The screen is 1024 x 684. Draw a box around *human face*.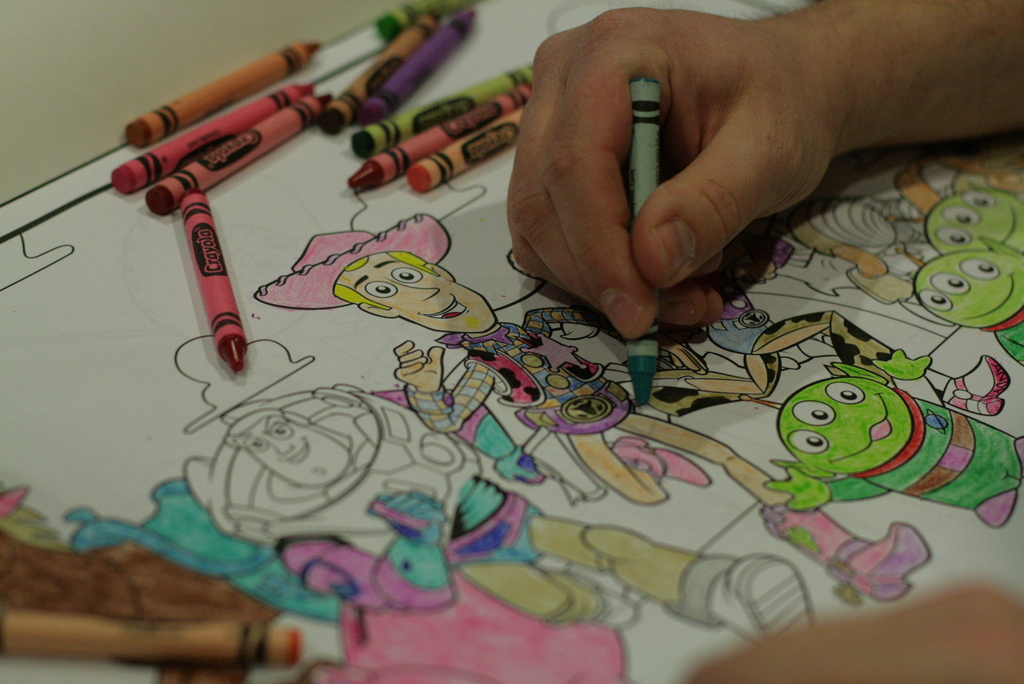
{"x1": 243, "y1": 414, "x2": 349, "y2": 482}.
